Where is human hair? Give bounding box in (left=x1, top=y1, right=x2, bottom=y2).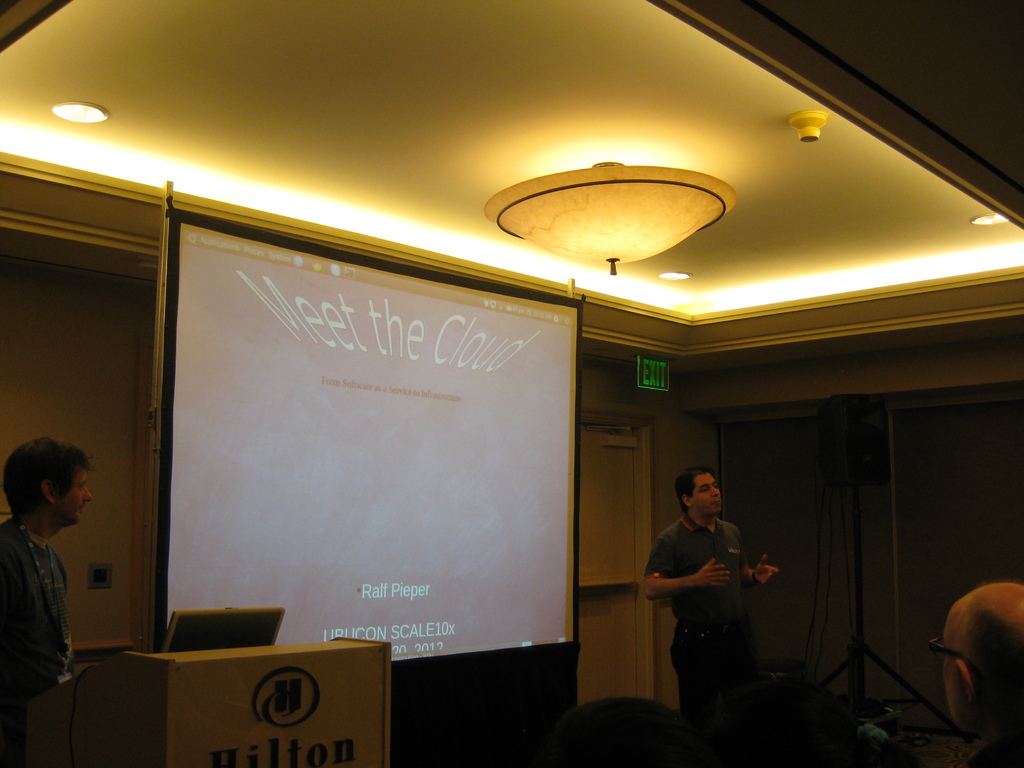
(left=0, top=431, right=91, bottom=518).
